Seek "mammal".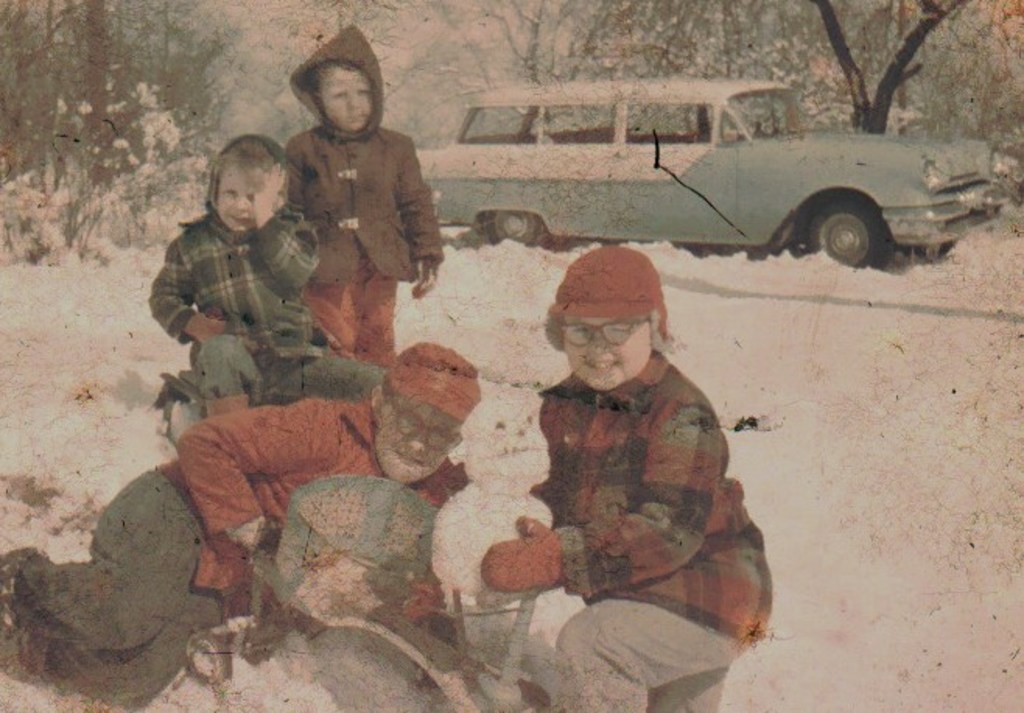
[left=479, top=246, right=767, bottom=711].
